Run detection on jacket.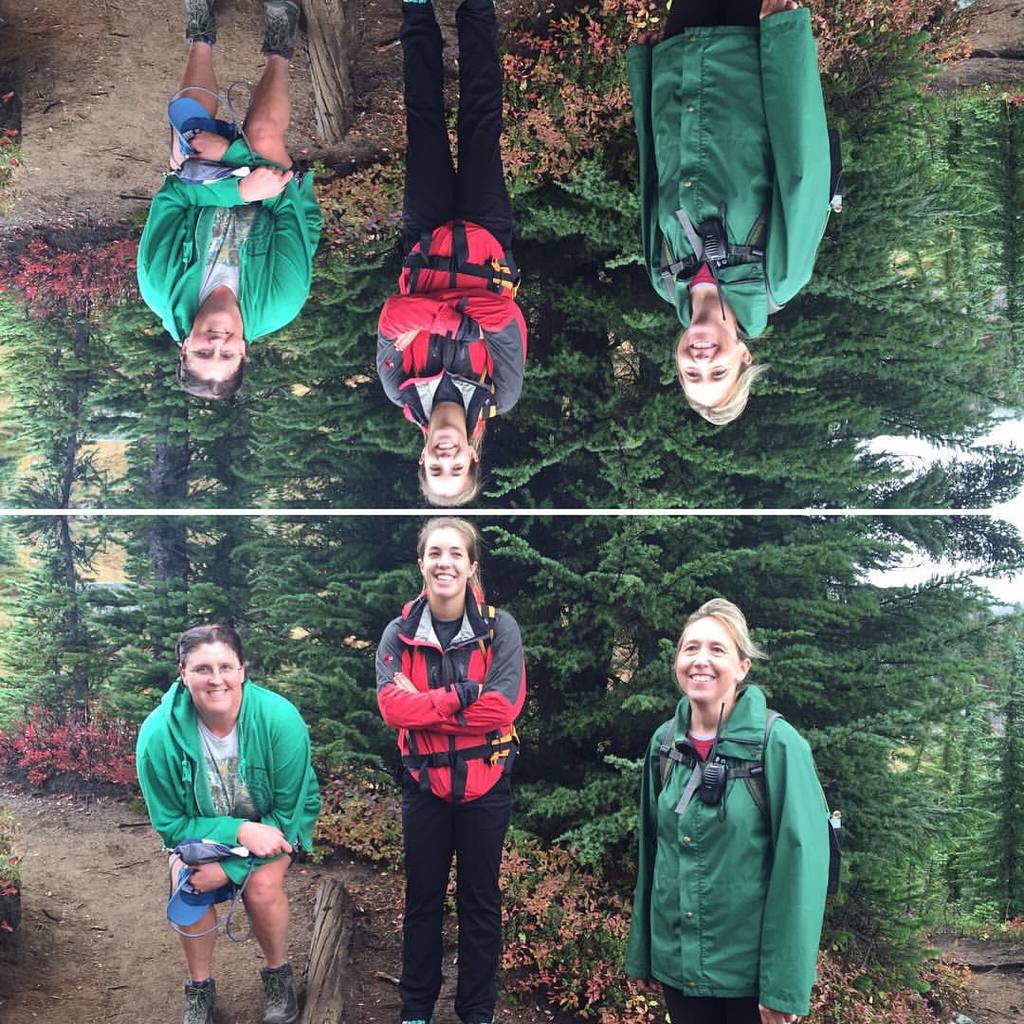
Result: {"left": 635, "top": 640, "right": 834, "bottom": 1015}.
